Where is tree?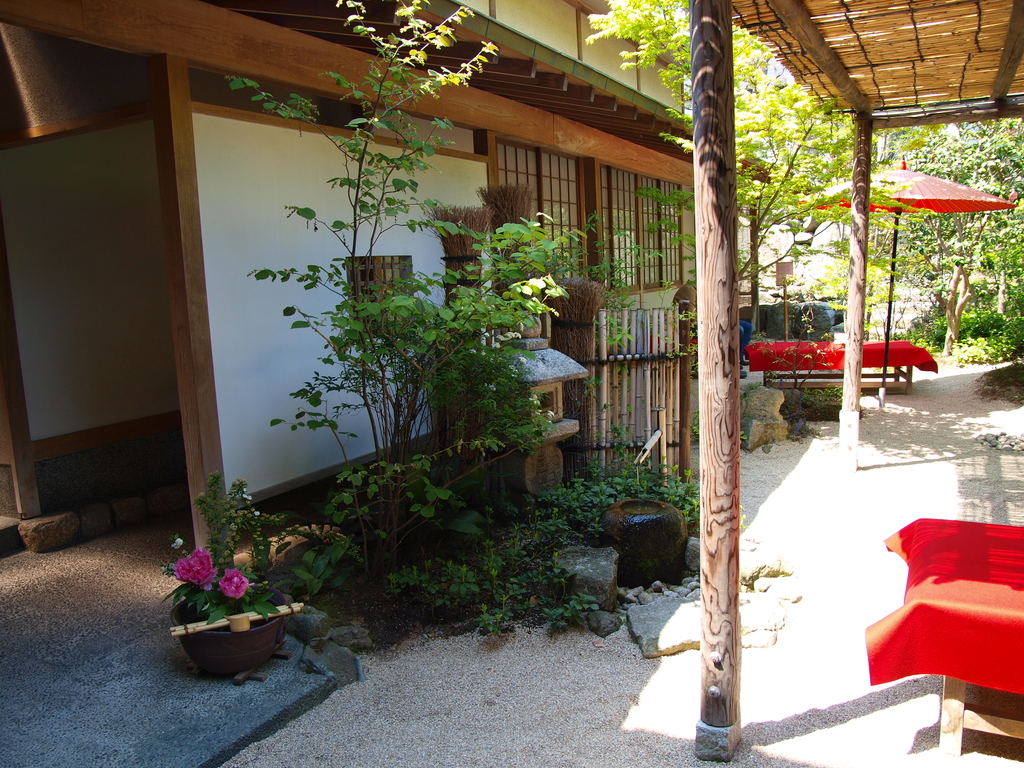
box(890, 129, 1023, 359).
